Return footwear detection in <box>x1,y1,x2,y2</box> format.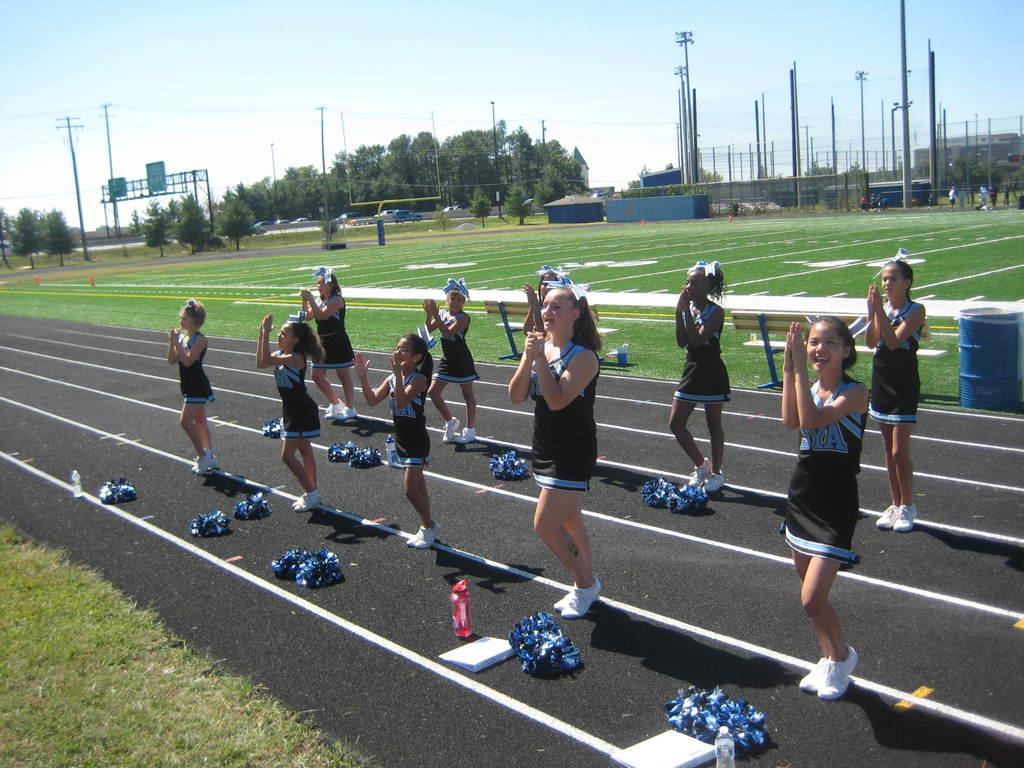
<box>339,404,355,420</box>.
